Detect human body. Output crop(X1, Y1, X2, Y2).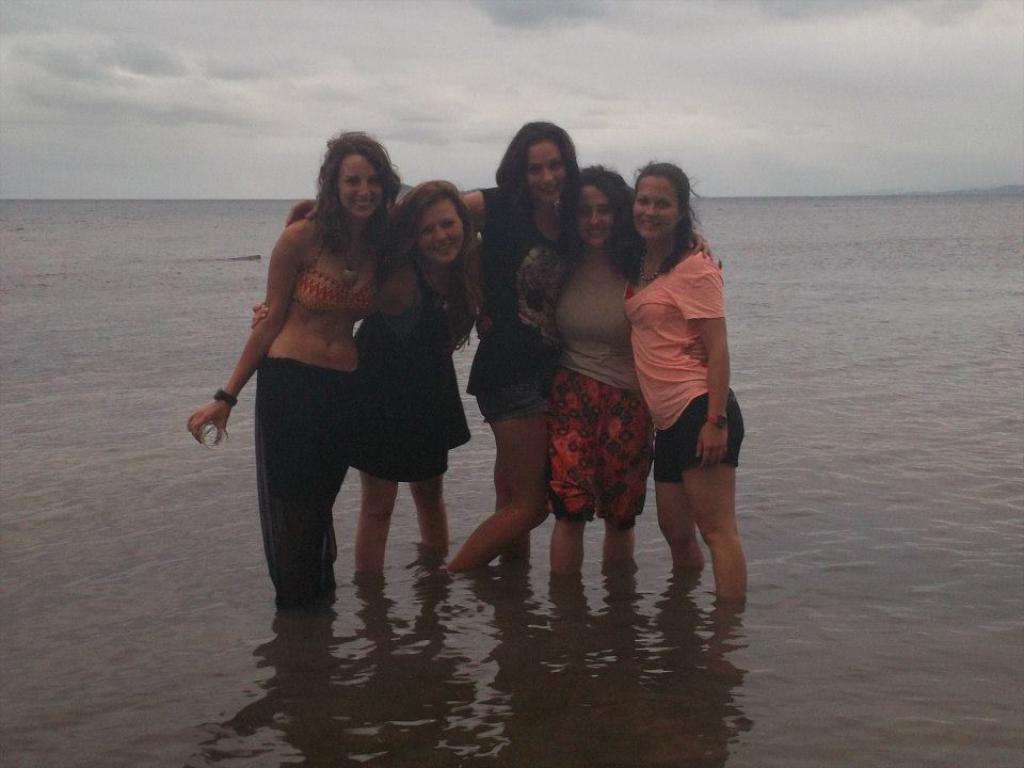
crop(179, 218, 398, 618).
